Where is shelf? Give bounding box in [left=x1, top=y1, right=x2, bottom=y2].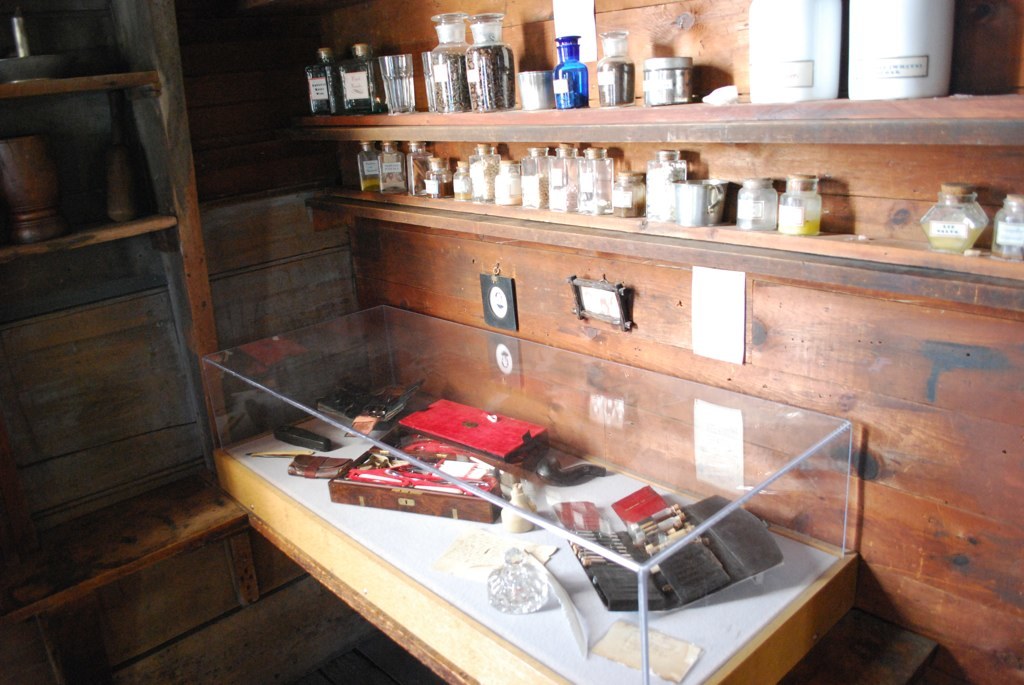
[left=0, top=0, right=259, bottom=684].
